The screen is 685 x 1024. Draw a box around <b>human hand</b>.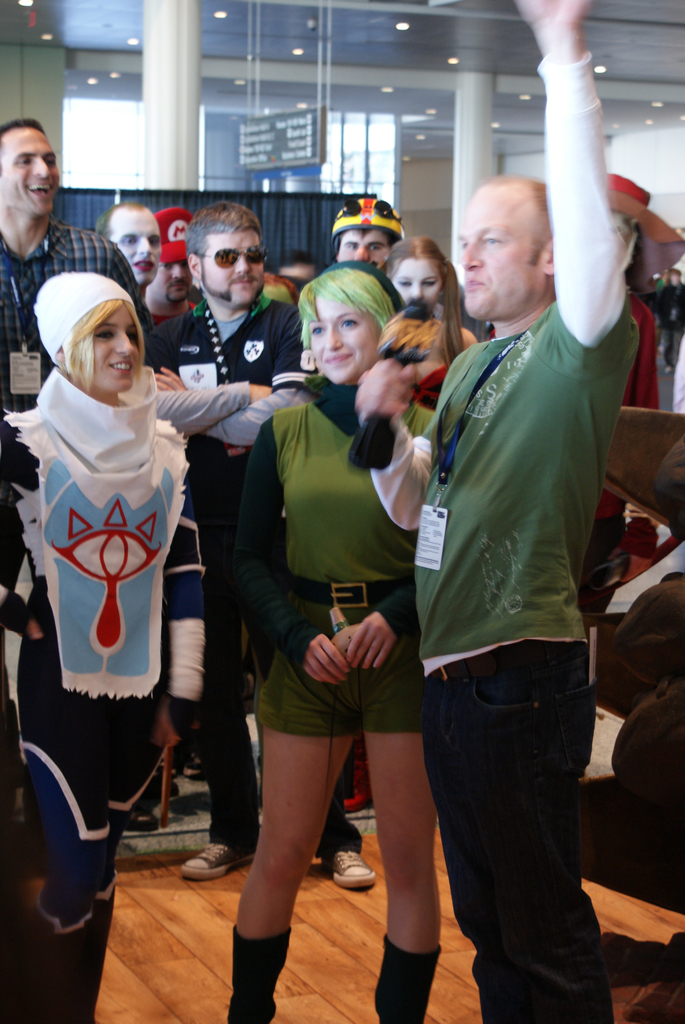
{"left": 515, "top": 0, "right": 594, "bottom": 35}.
